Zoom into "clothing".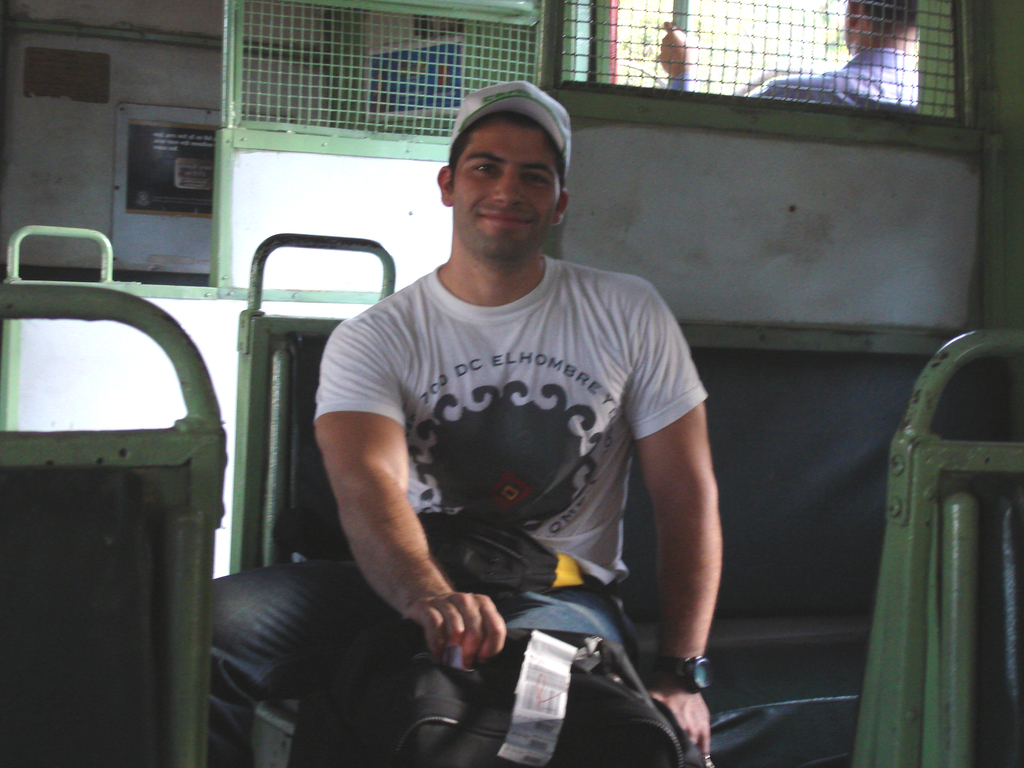
Zoom target: rect(744, 39, 913, 117).
